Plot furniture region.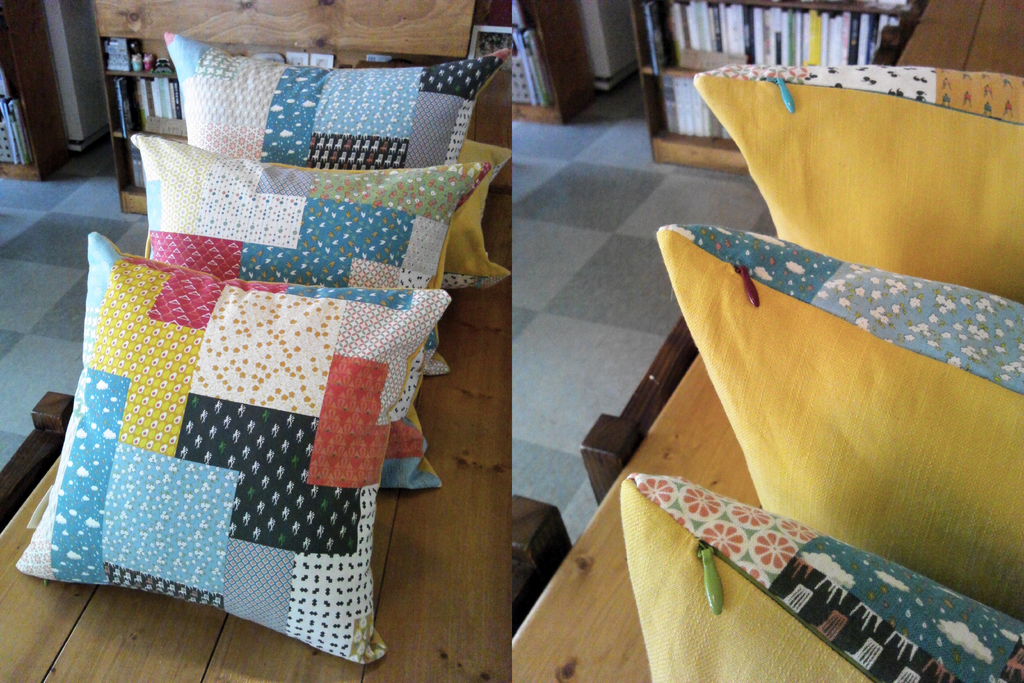
Plotted at <bbox>92, 0, 511, 217</bbox>.
